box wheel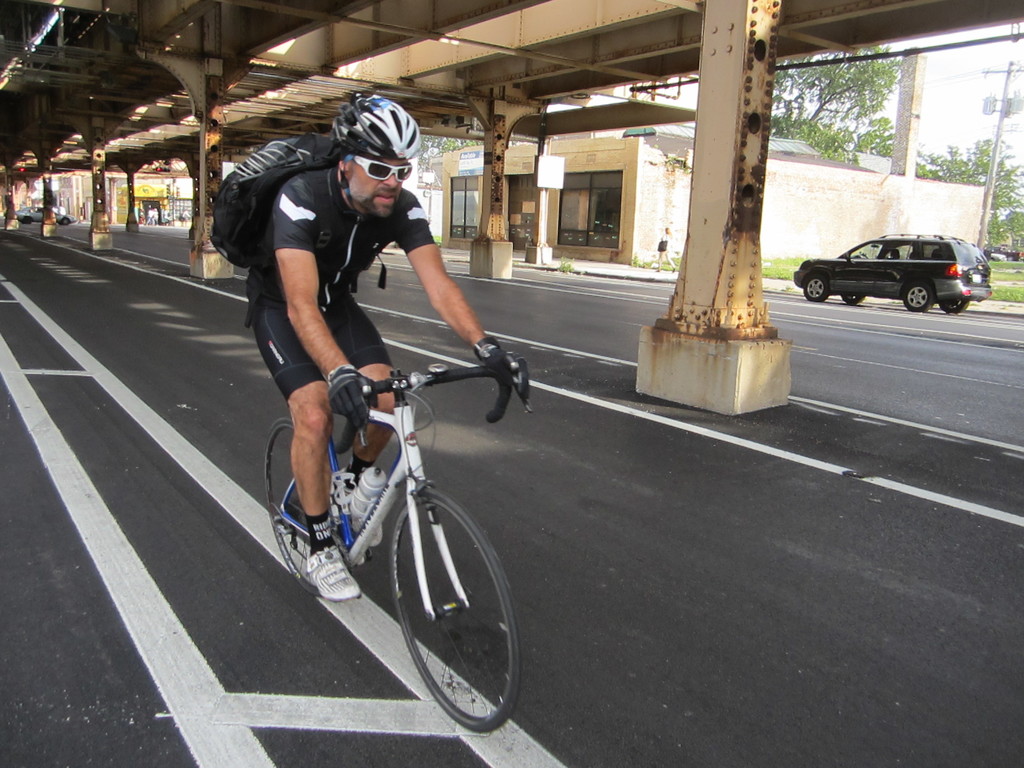
left=843, top=296, right=865, bottom=306
